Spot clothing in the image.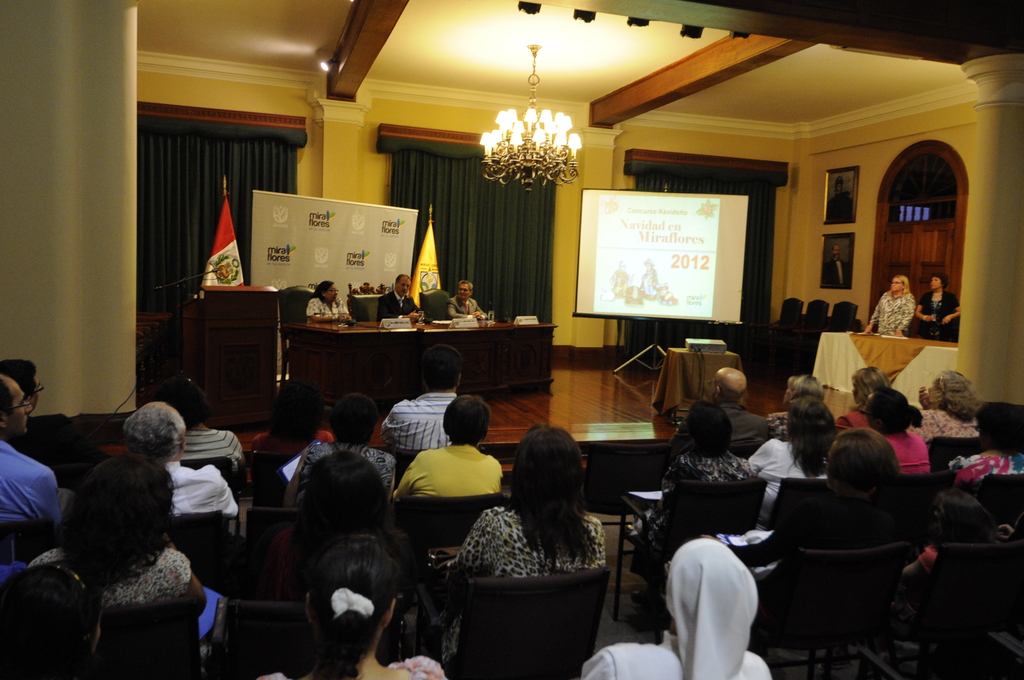
clothing found at 303/298/352/323.
